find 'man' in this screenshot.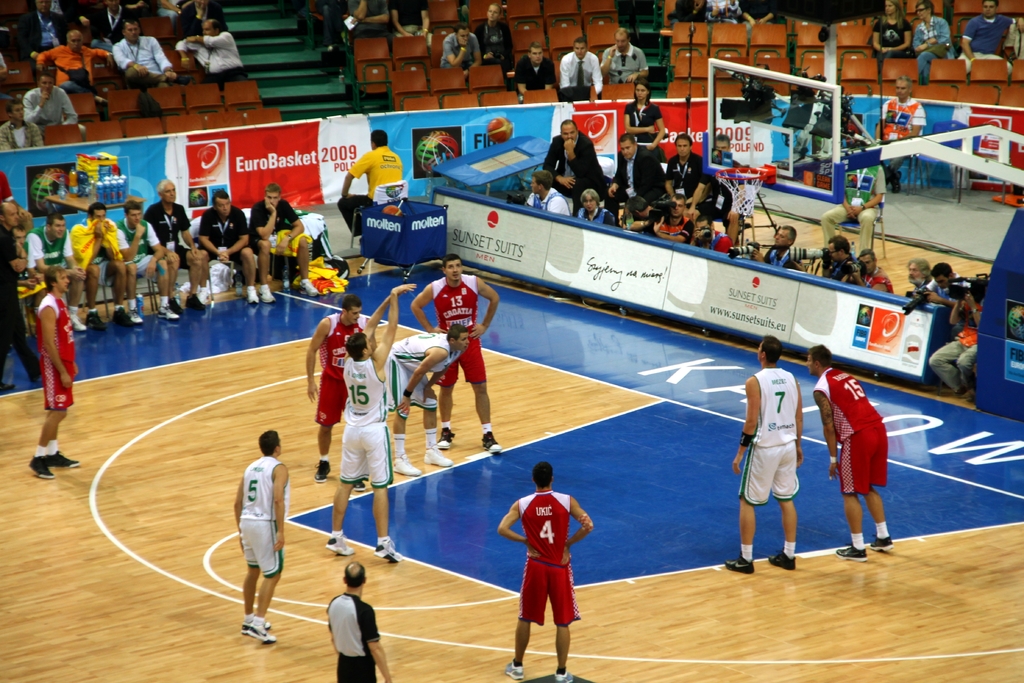
The bounding box for 'man' is (x1=604, y1=29, x2=650, y2=85).
